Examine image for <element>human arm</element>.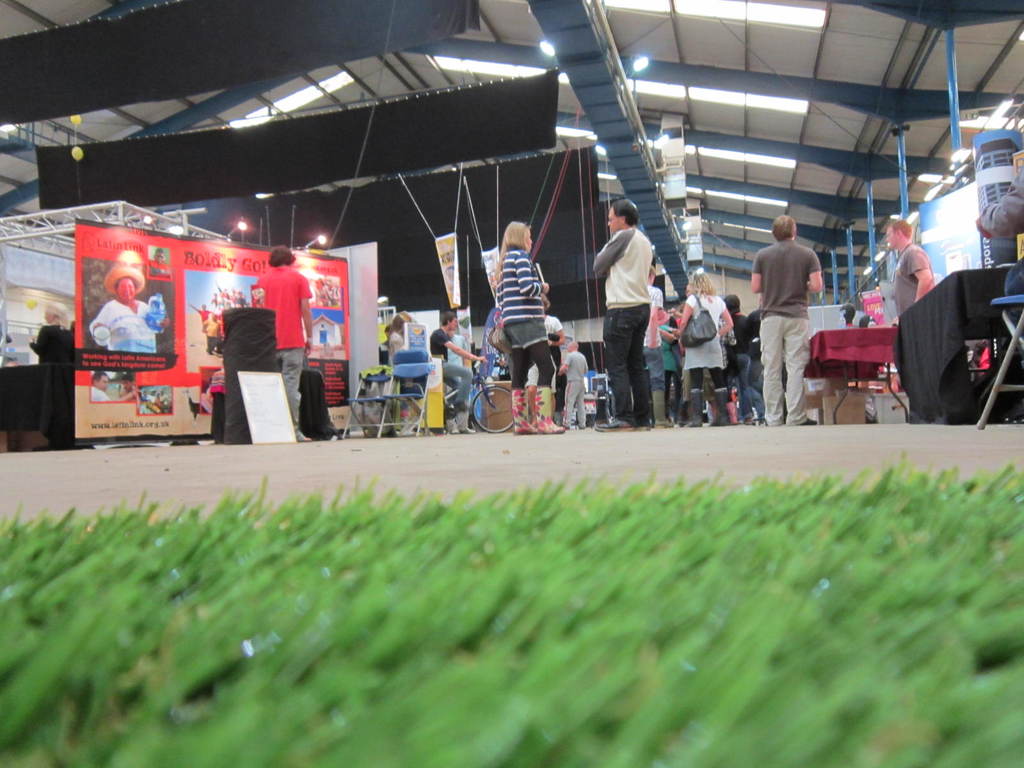
Examination result: bbox=(590, 227, 631, 278).
